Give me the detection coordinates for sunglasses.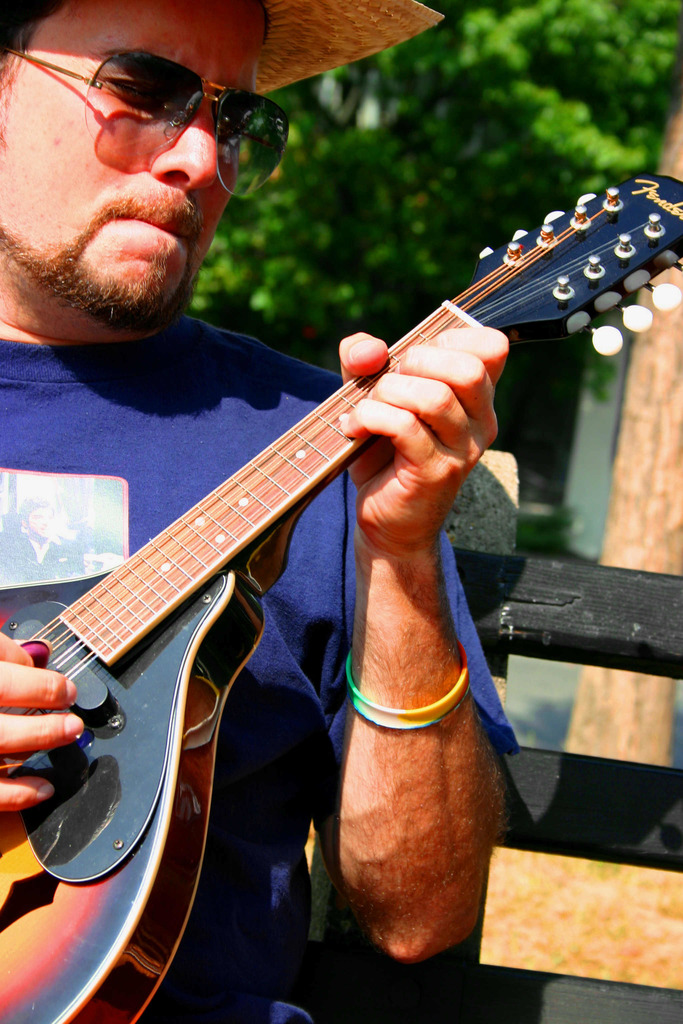
{"left": 4, "top": 48, "right": 288, "bottom": 196}.
